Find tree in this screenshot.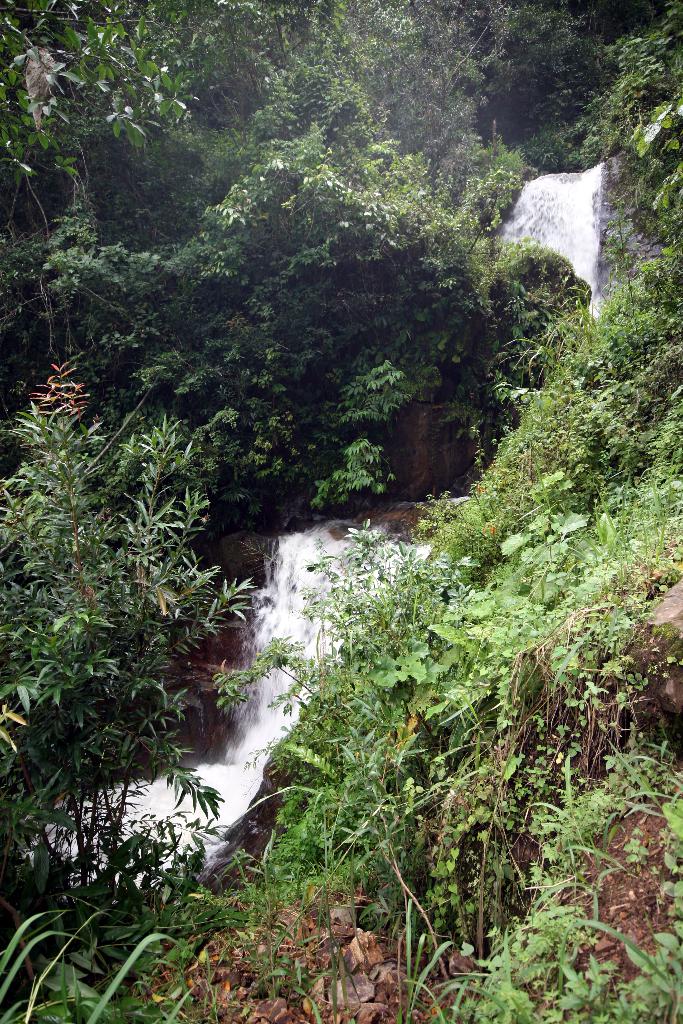
The bounding box for tree is Rect(224, 232, 682, 1023).
